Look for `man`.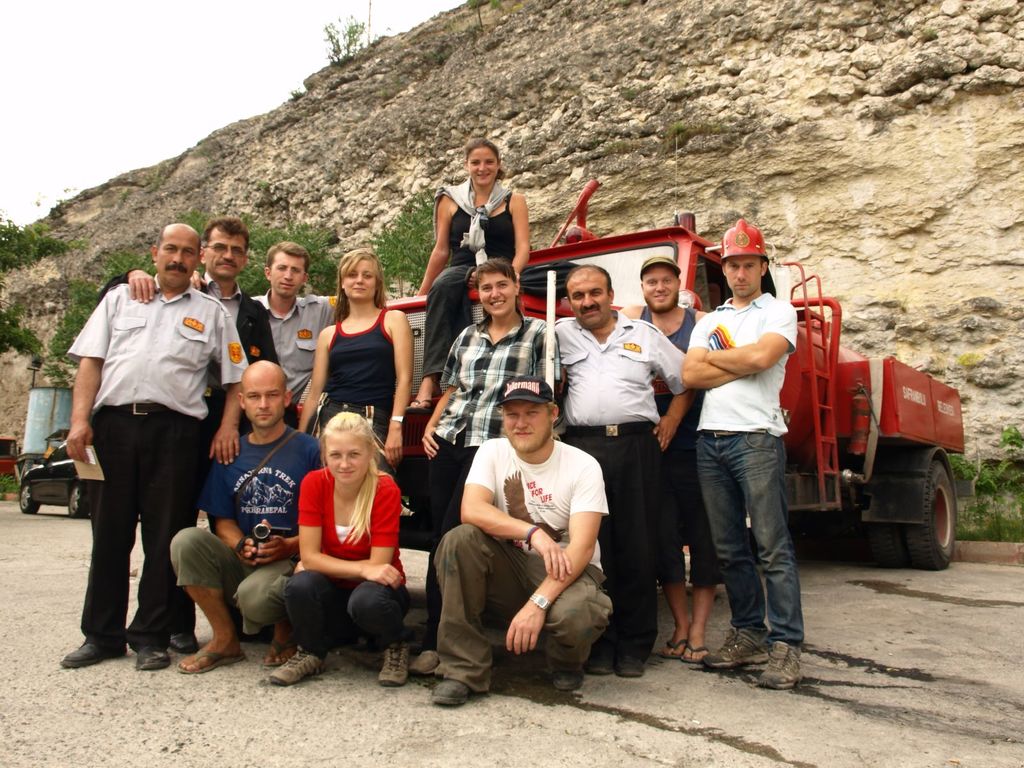
Found: (62, 223, 245, 669).
